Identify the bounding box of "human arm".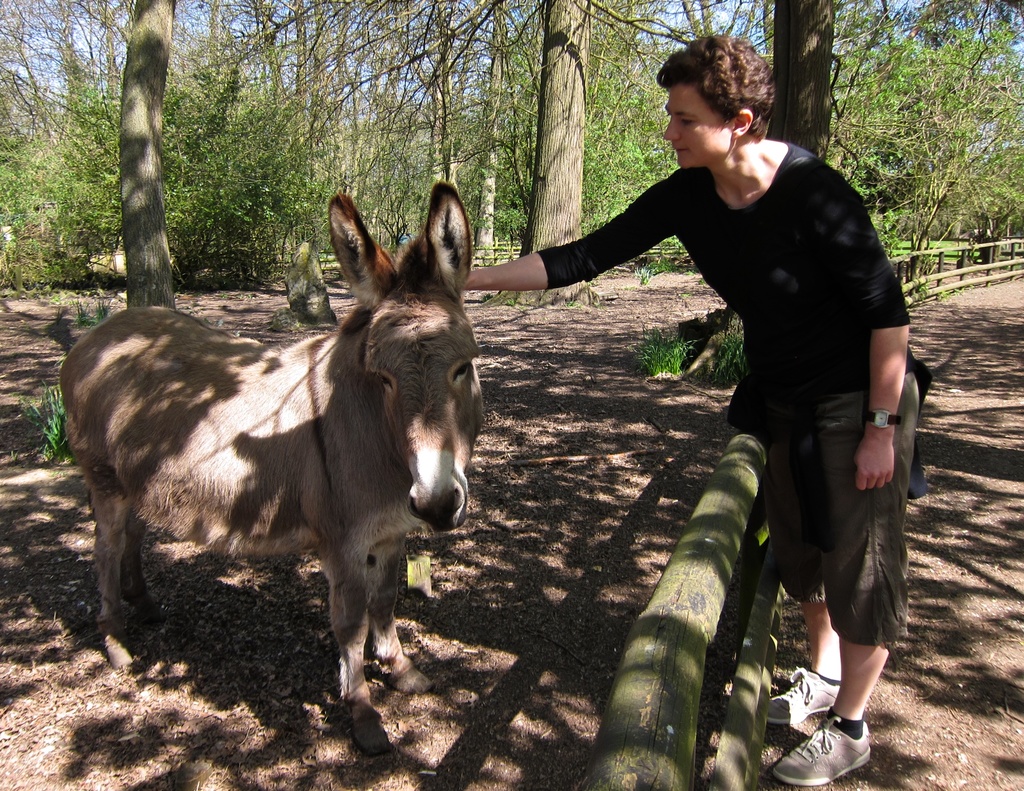
region(487, 164, 758, 300).
